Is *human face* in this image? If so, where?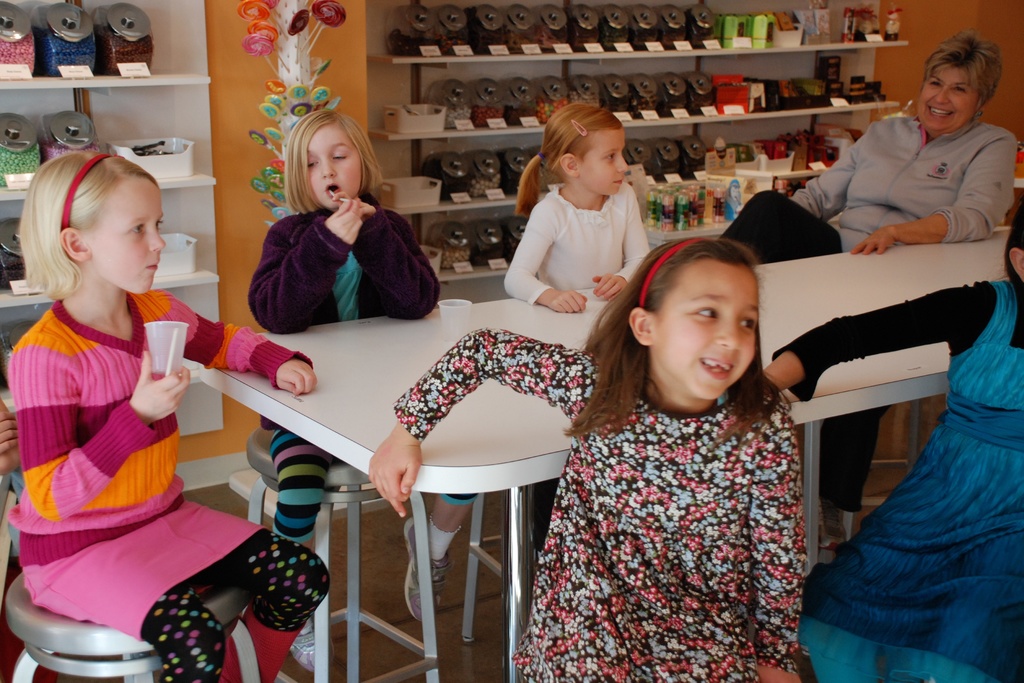
Yes, at [left=583, top=129, right=628, bottom=197].
